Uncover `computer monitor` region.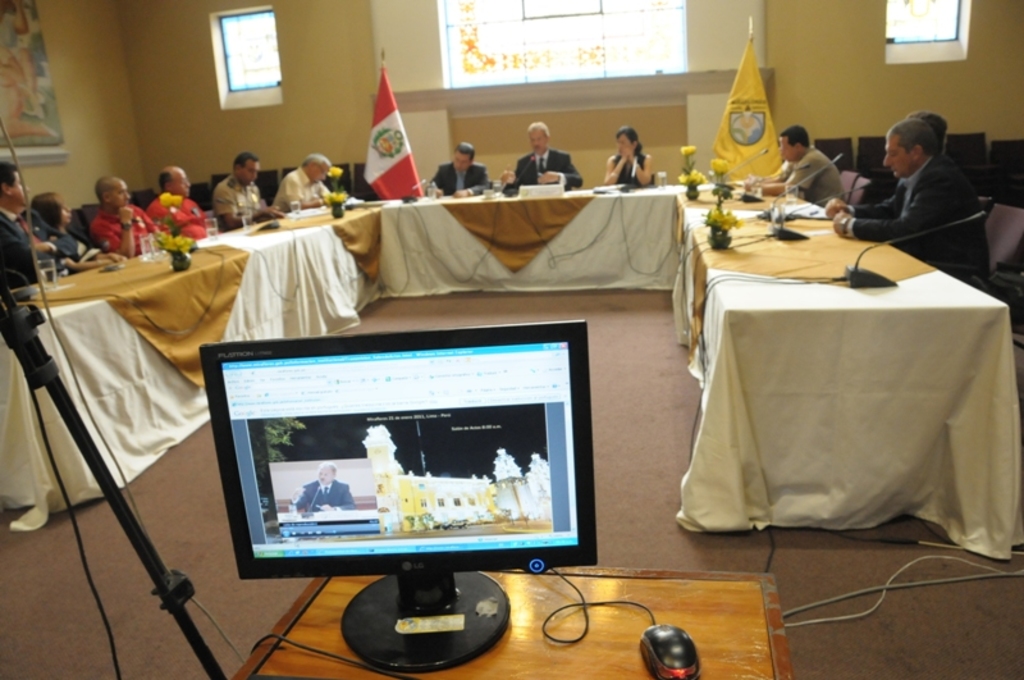
Uncovered: detection(198, 318, 596, 676).
